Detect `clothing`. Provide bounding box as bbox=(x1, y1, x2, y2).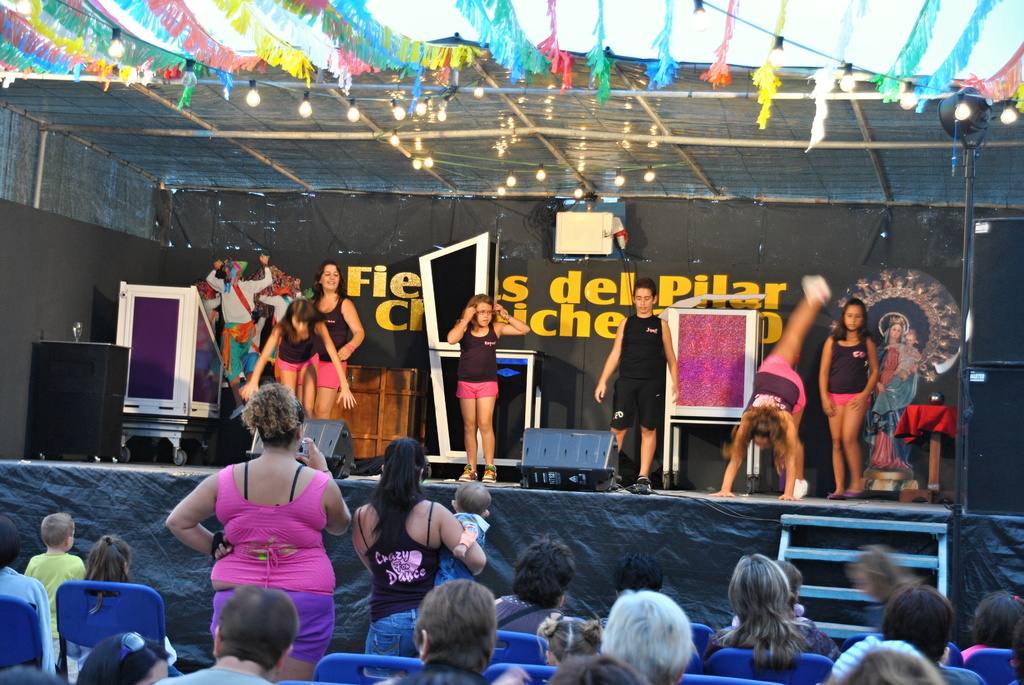
bbox=(738, 350, 810, 416).
